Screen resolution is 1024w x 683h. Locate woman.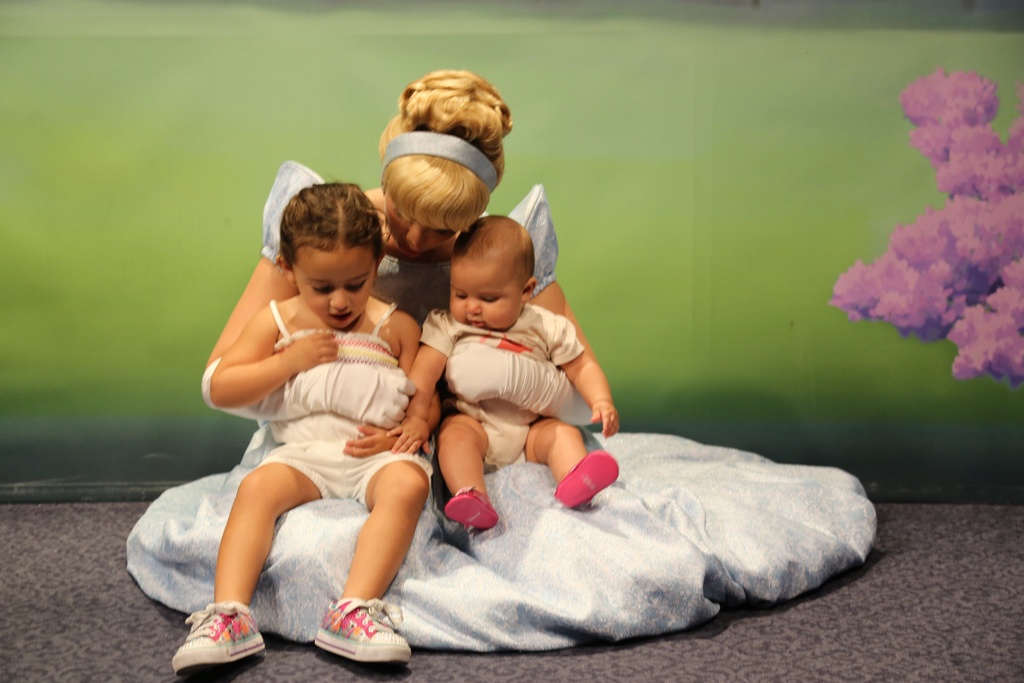
x1=125, y1=69, x2=881, y2=651.
